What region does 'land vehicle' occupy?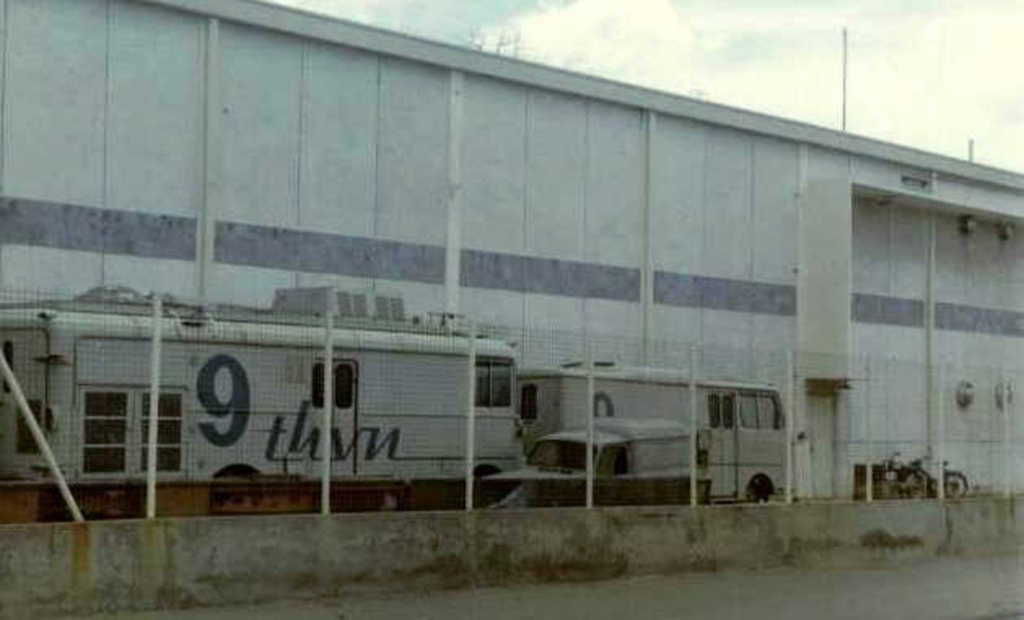
locate(520, 367, 788, 505).
